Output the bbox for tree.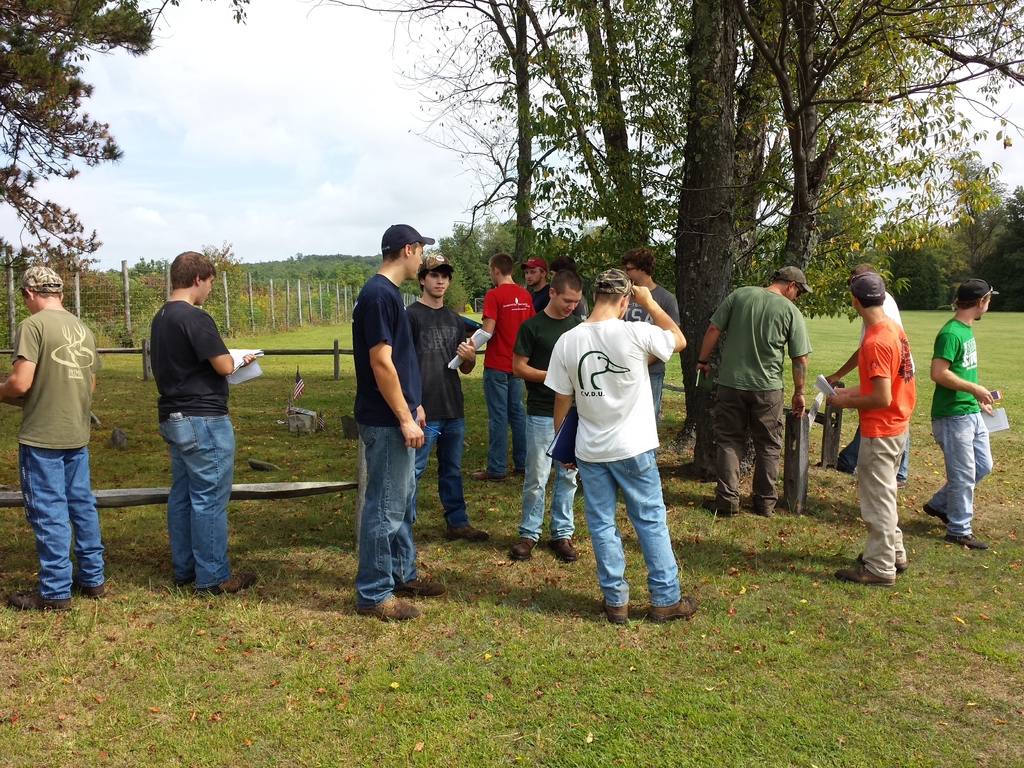
bbox=(0, 0, 177, 285).
